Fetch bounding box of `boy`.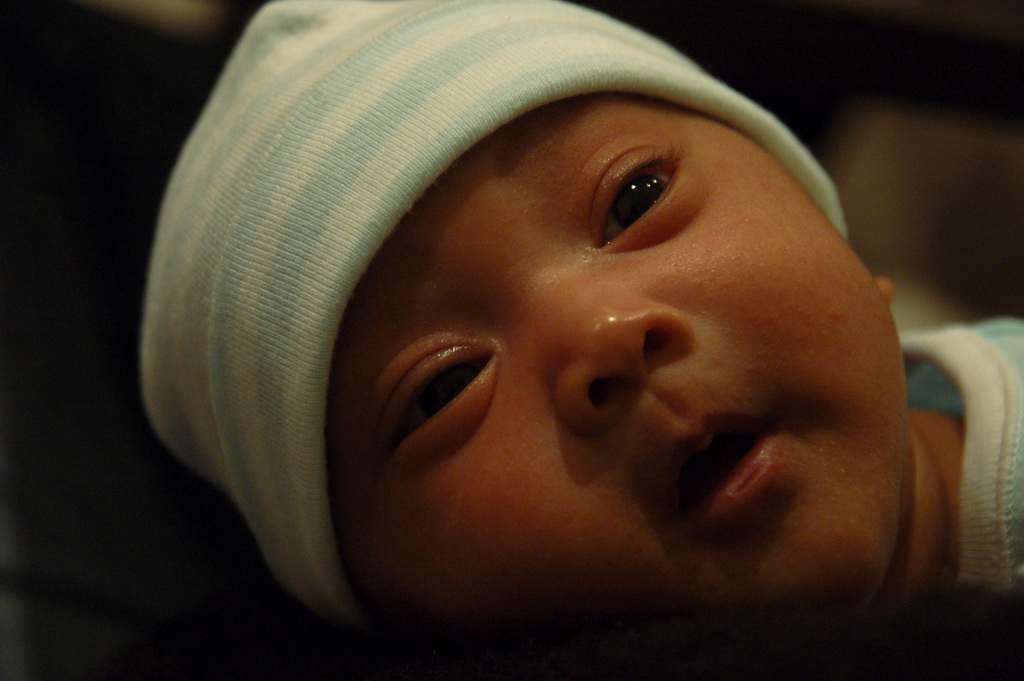
Bbox: [x1=76, y1=24, x2=1023, y2=680].
